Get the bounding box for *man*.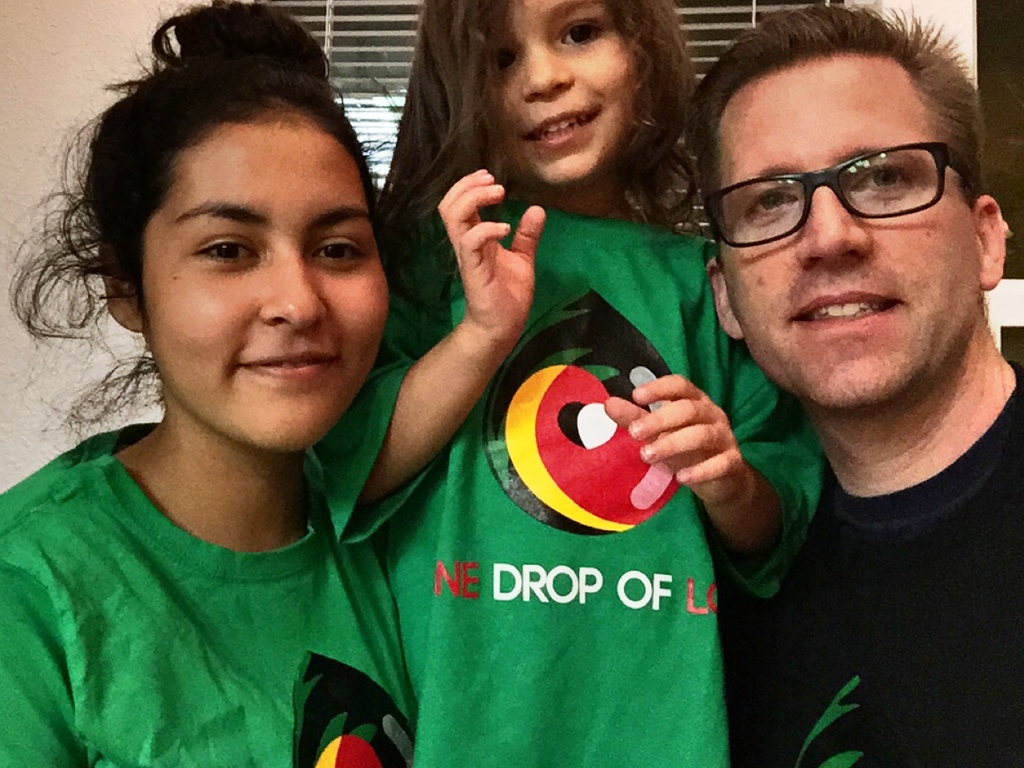
731/1/1023/767.
